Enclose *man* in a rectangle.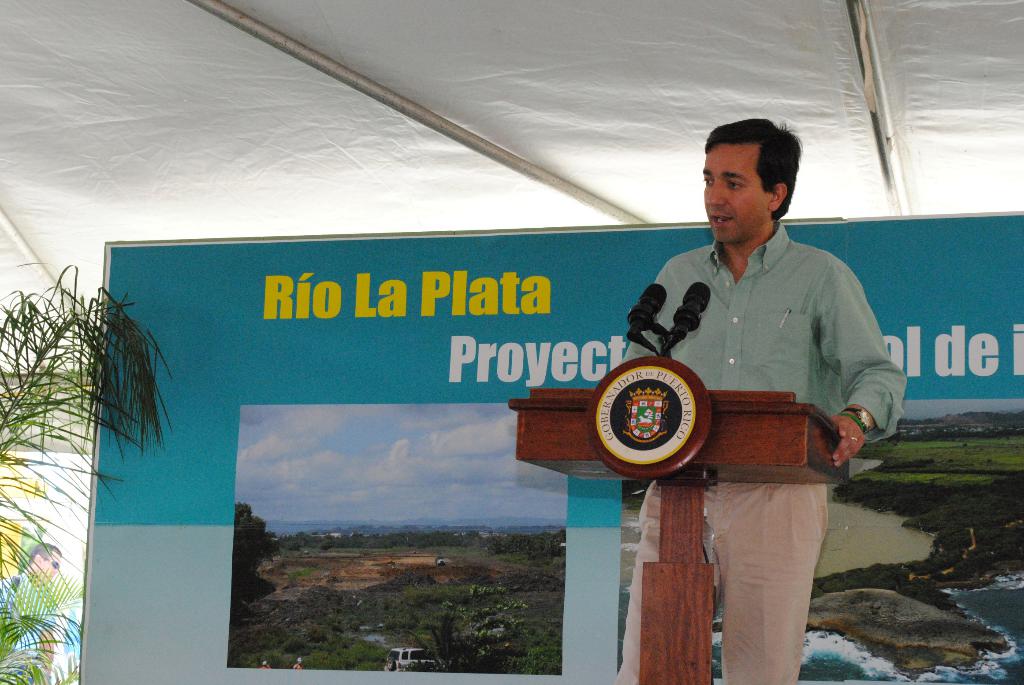
[654,223,868,661].
